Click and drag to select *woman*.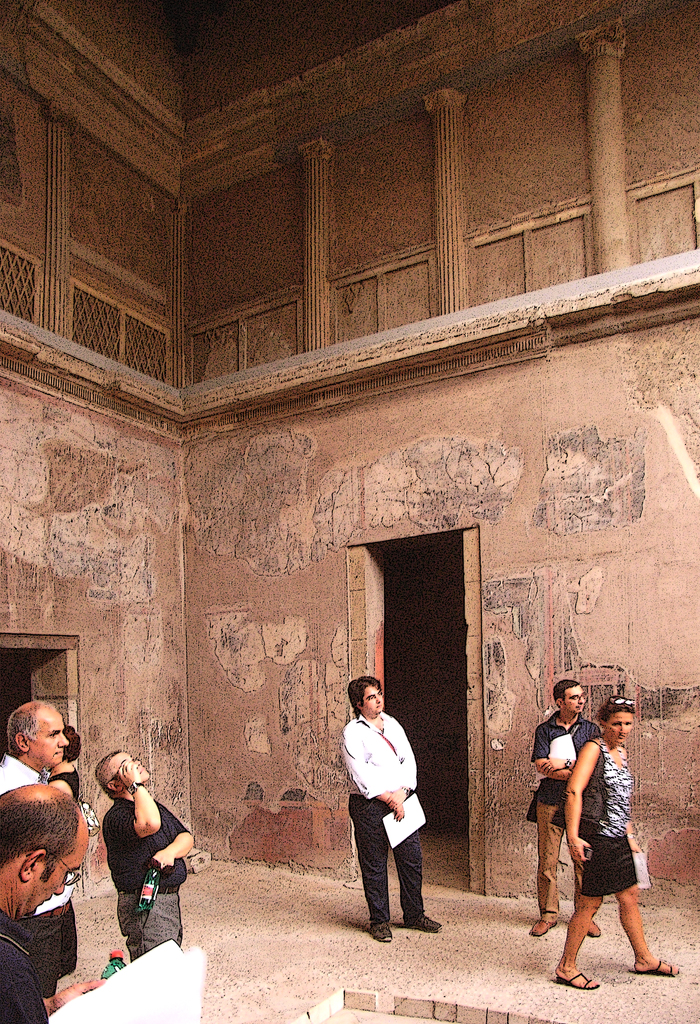
Selection: (x1=548, y1=678, x2=661, y2=989).
